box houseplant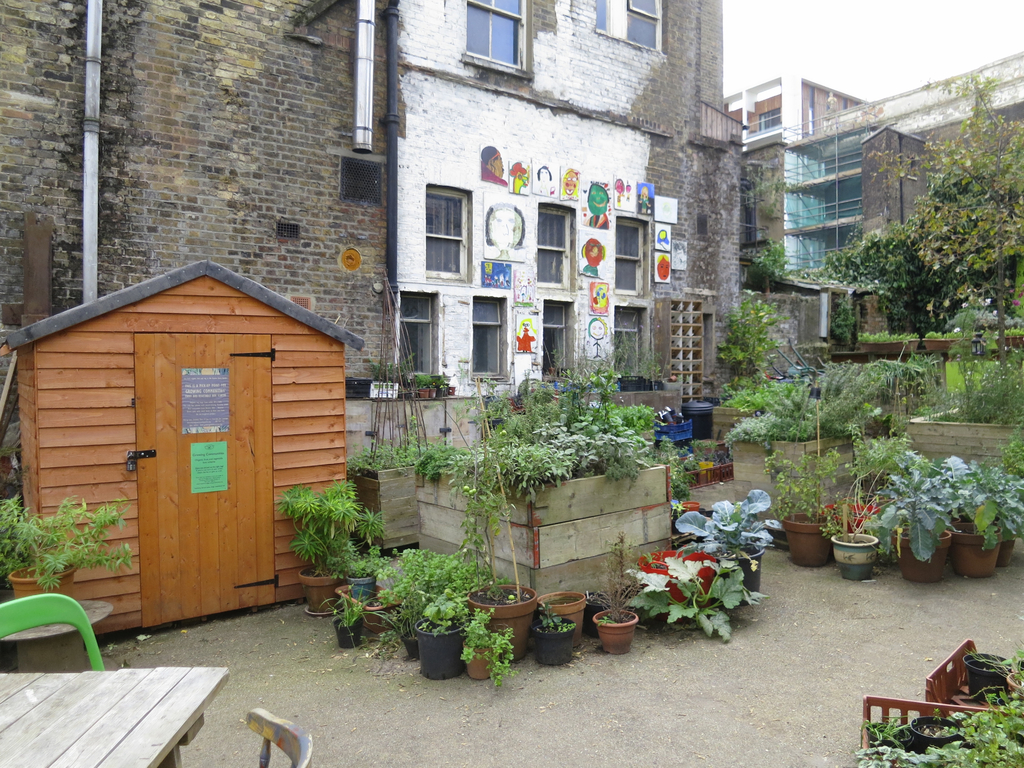
x1=342 y1=540 x2=382 y2=584
